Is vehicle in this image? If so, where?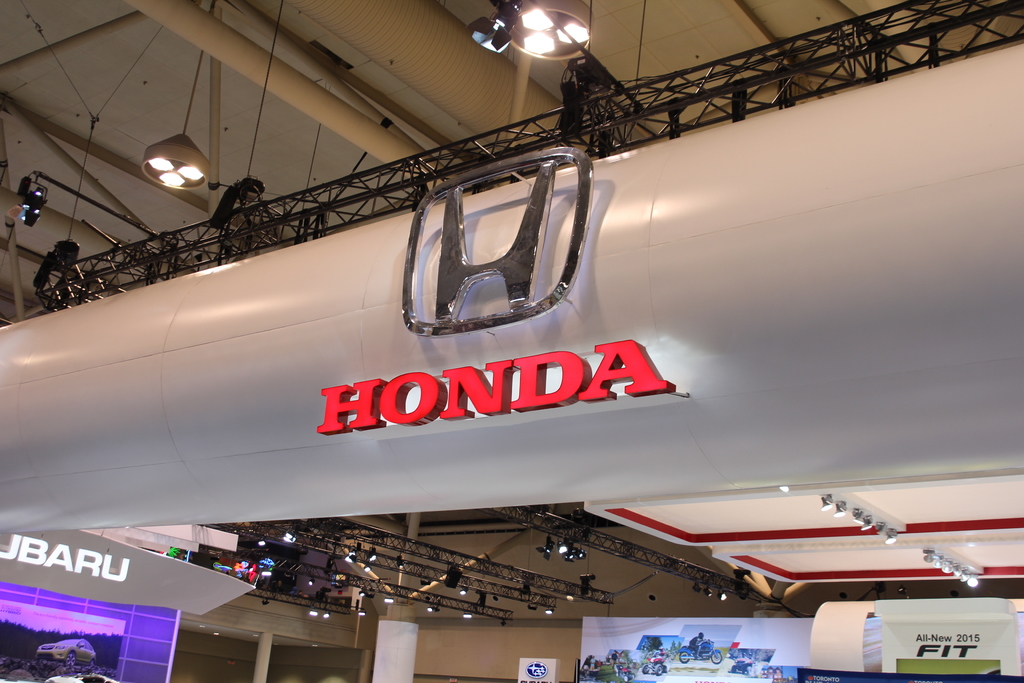
Yes, at (x1=35, y1=638, x2=100, y2=668).
